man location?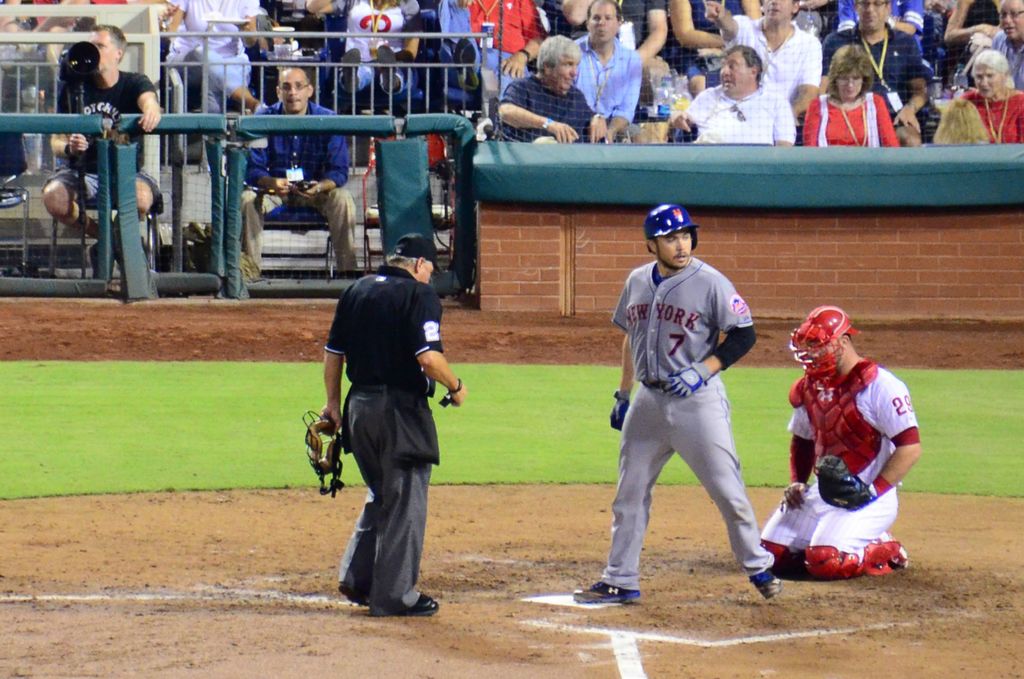
pyautogui.locateOnScreen(315, 234, 470, 619)
